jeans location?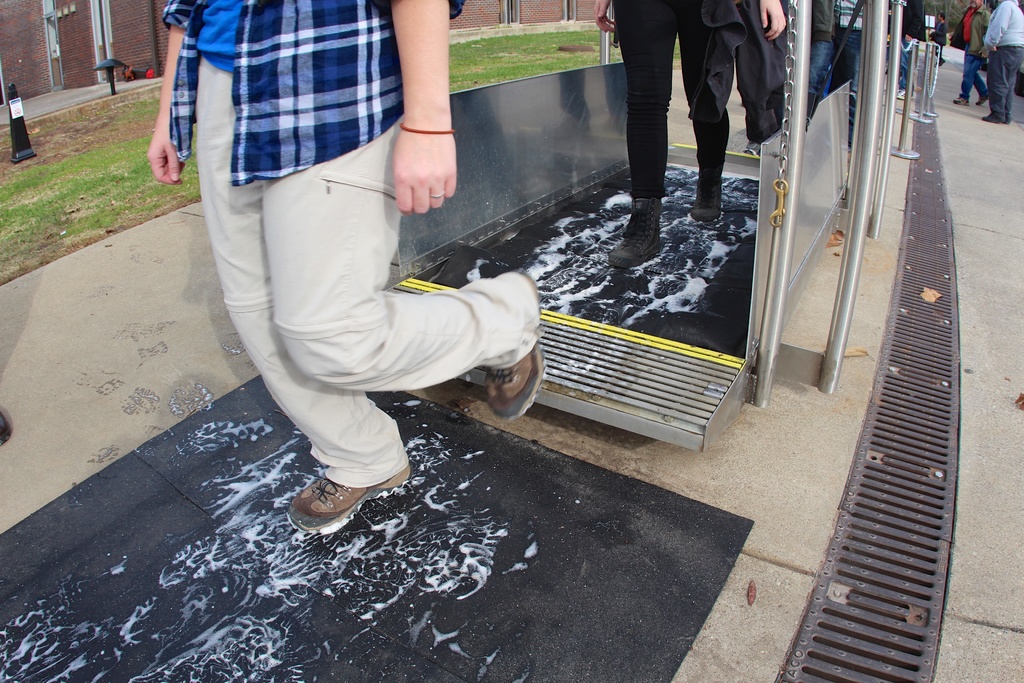
Rect(828, 31, 860, 77)
